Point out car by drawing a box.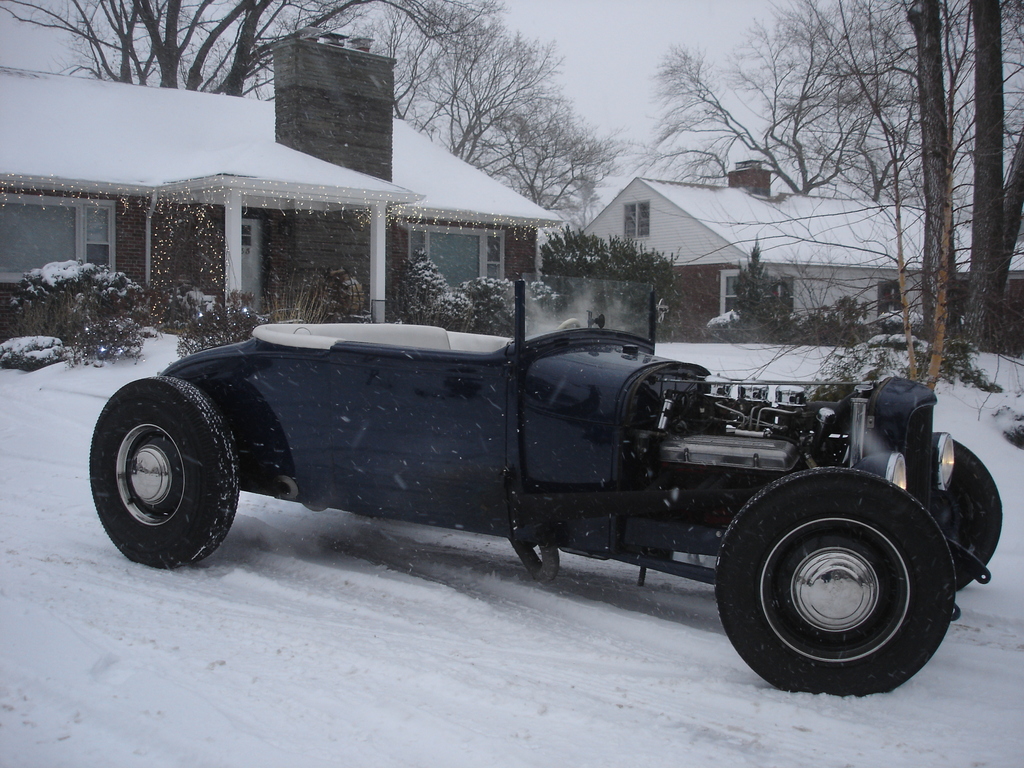
box(85, 264, 1011, 695).
